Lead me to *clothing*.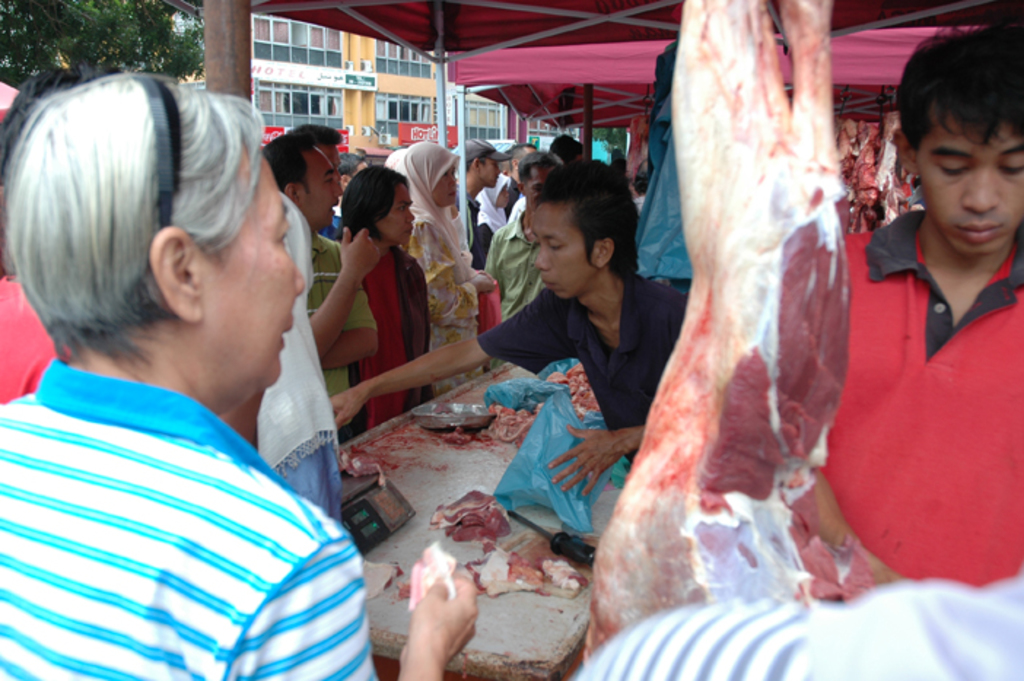
Lead to bbox=(452, 191, 496, 268).
